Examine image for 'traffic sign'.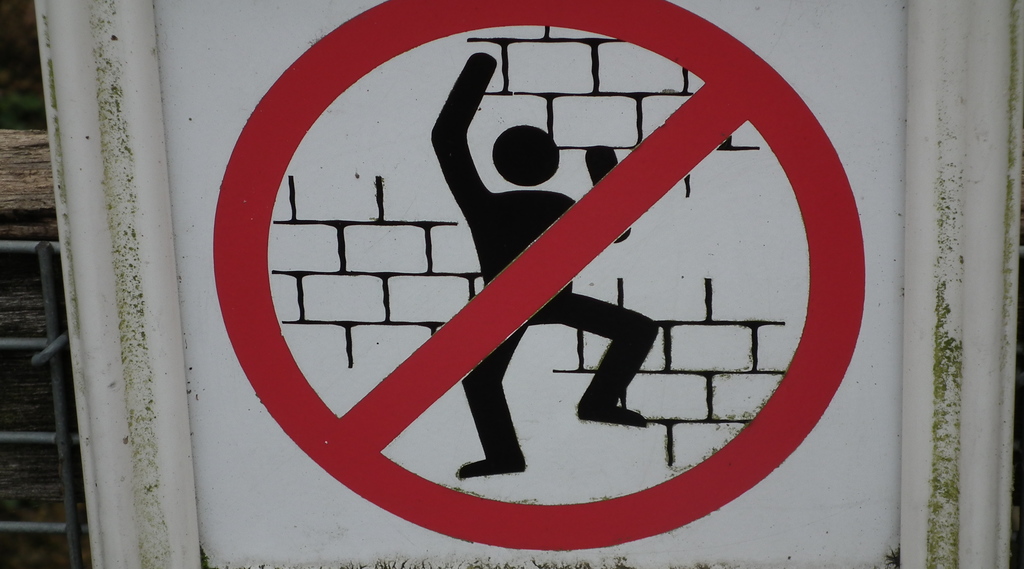
Examination result: BBox(207, 0, 868, 550).
